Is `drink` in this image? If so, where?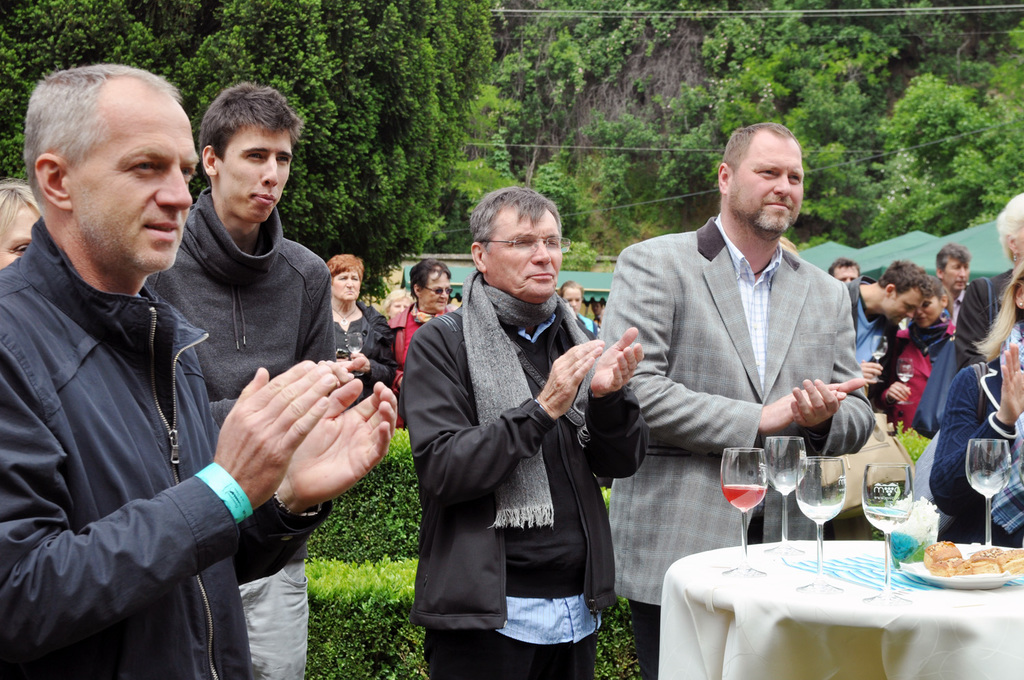
Yes, at 716, 485, 766, 515.
